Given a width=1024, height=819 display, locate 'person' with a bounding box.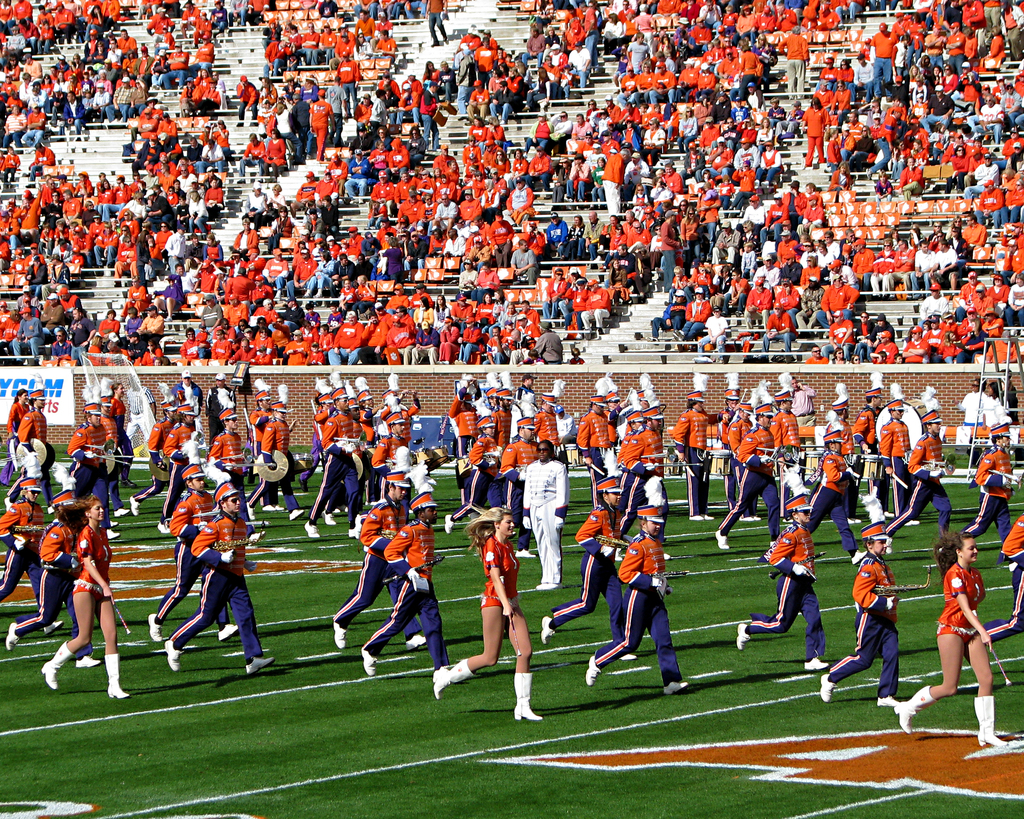
Located: rect(498, 417, 539, 560).
